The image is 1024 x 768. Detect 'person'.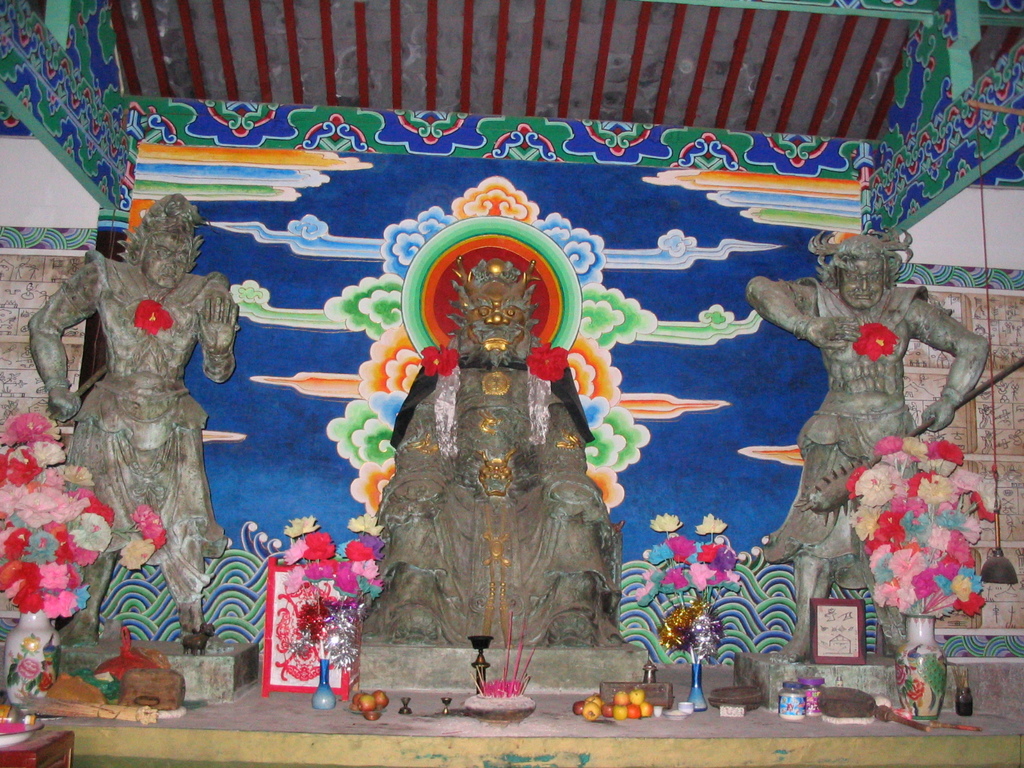
Detection: pyautogui.locateOnScreen(750, 233, 991, 664).
